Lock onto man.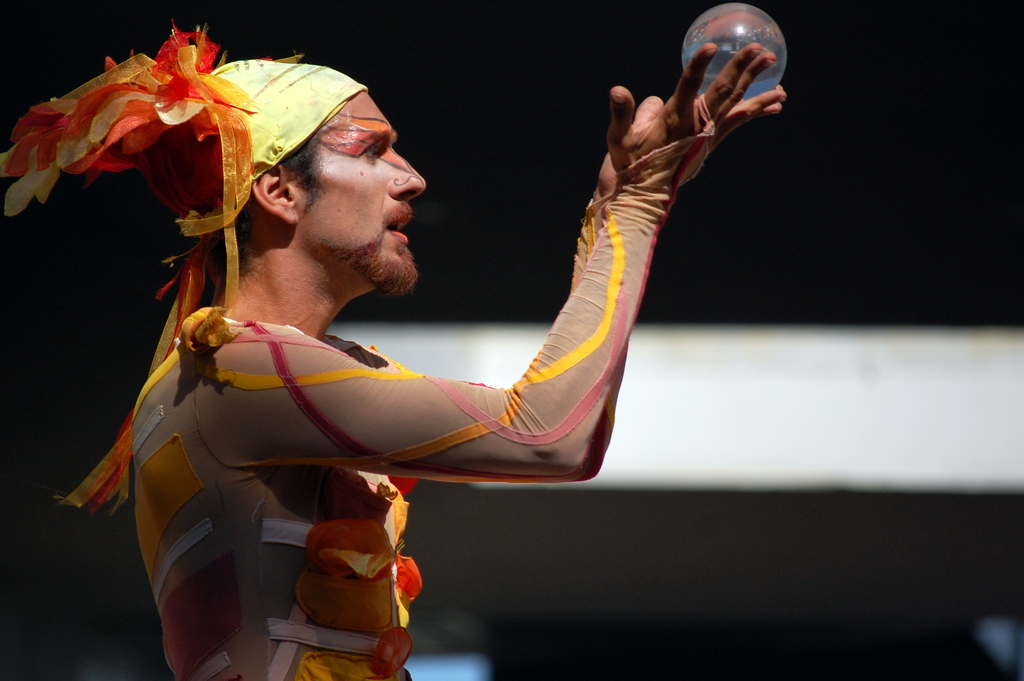
Locked: left=32, top=11, right=765, bottom=628.
